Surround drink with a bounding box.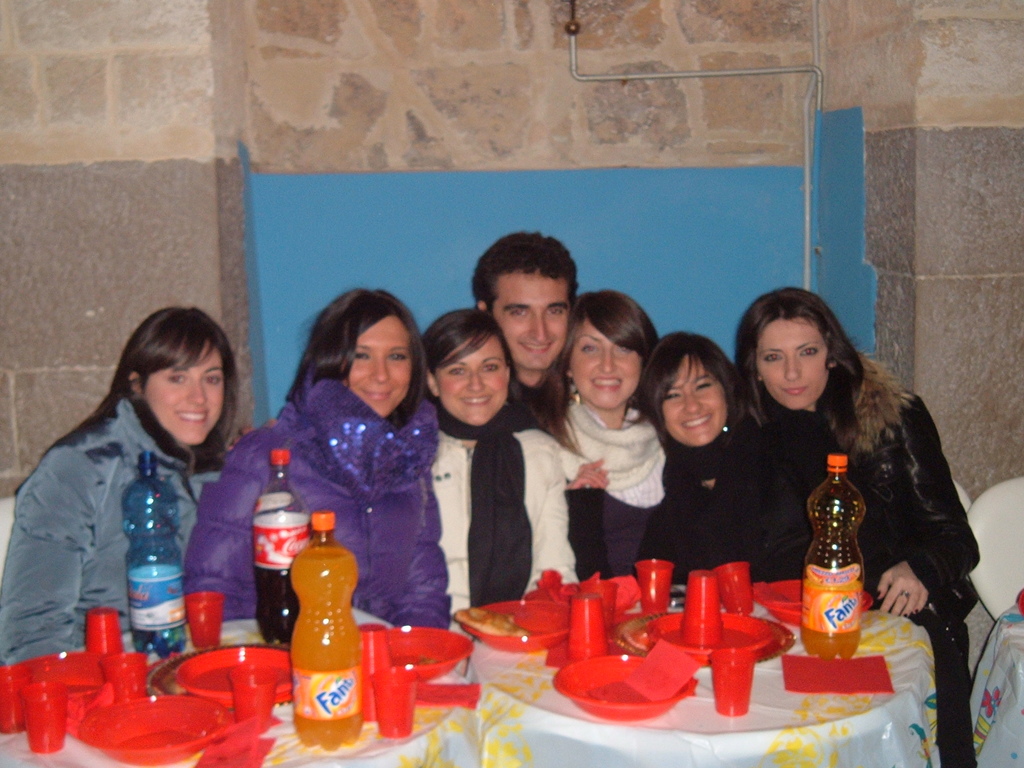
Rect(250, 447, 308, 644).
